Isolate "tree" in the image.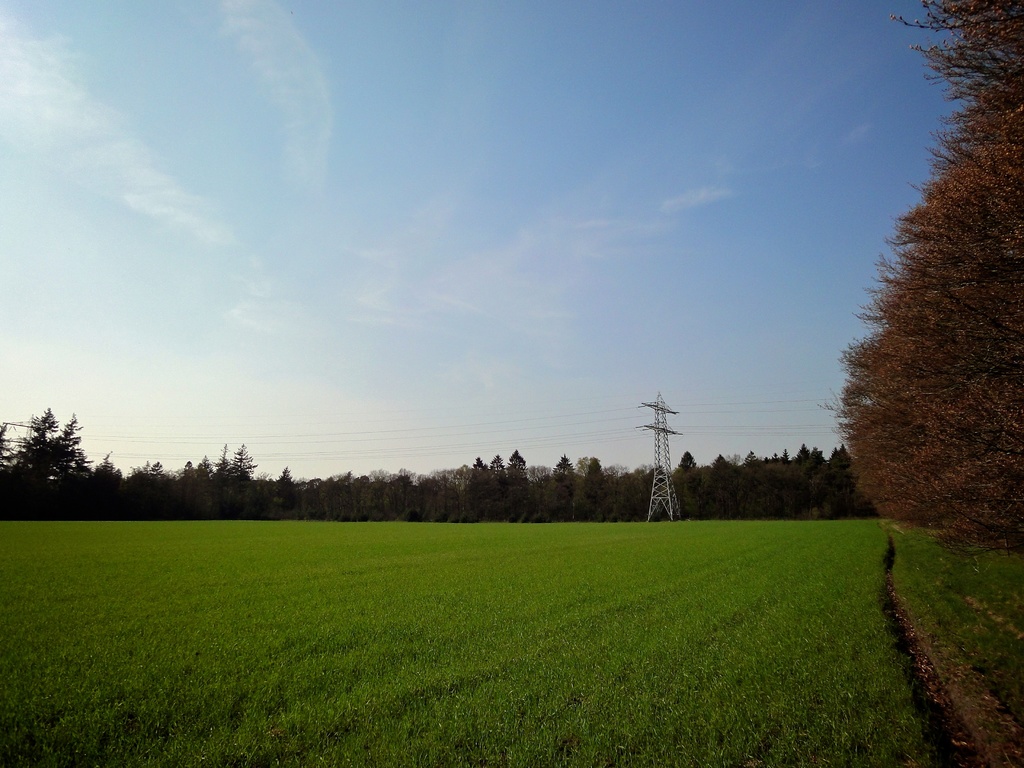
Isolated region: Rect(0, 405, 123, 522).
